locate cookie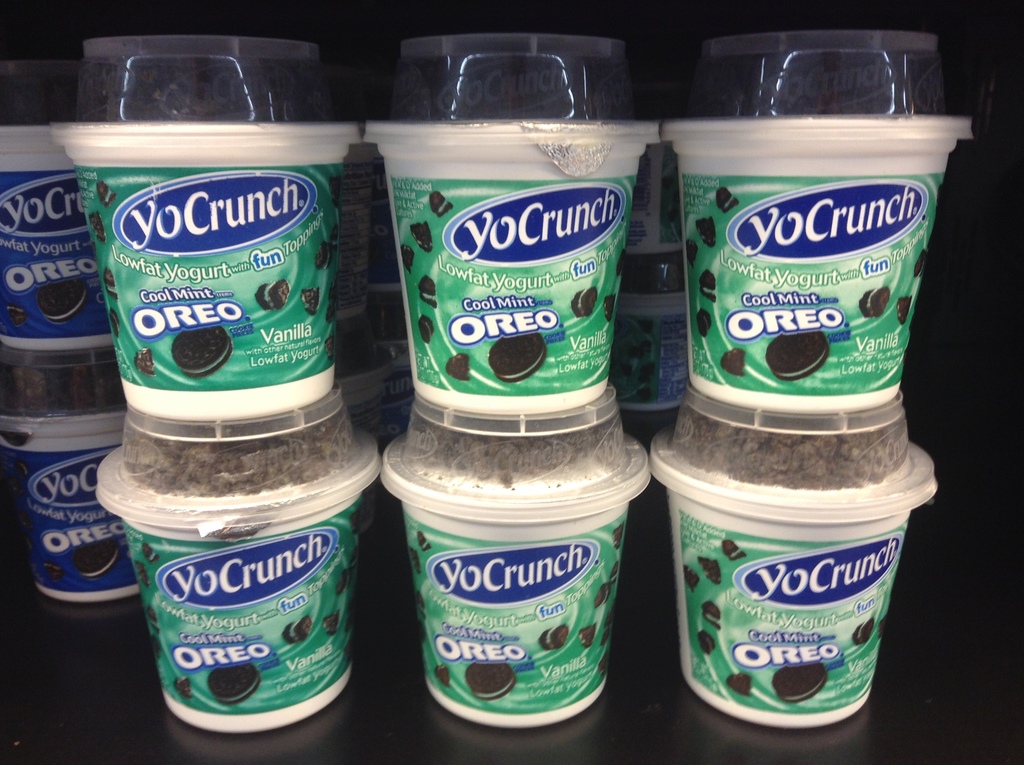
109/311/120/339
